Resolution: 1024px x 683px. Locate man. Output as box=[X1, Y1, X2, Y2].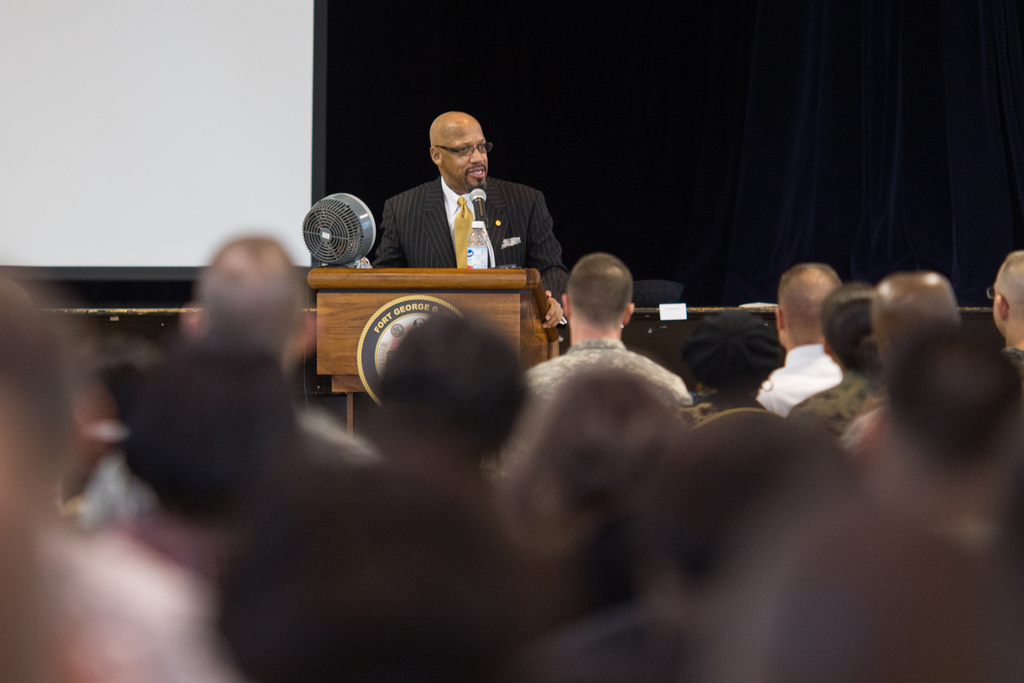
box=[754, 261, 852, 414].
